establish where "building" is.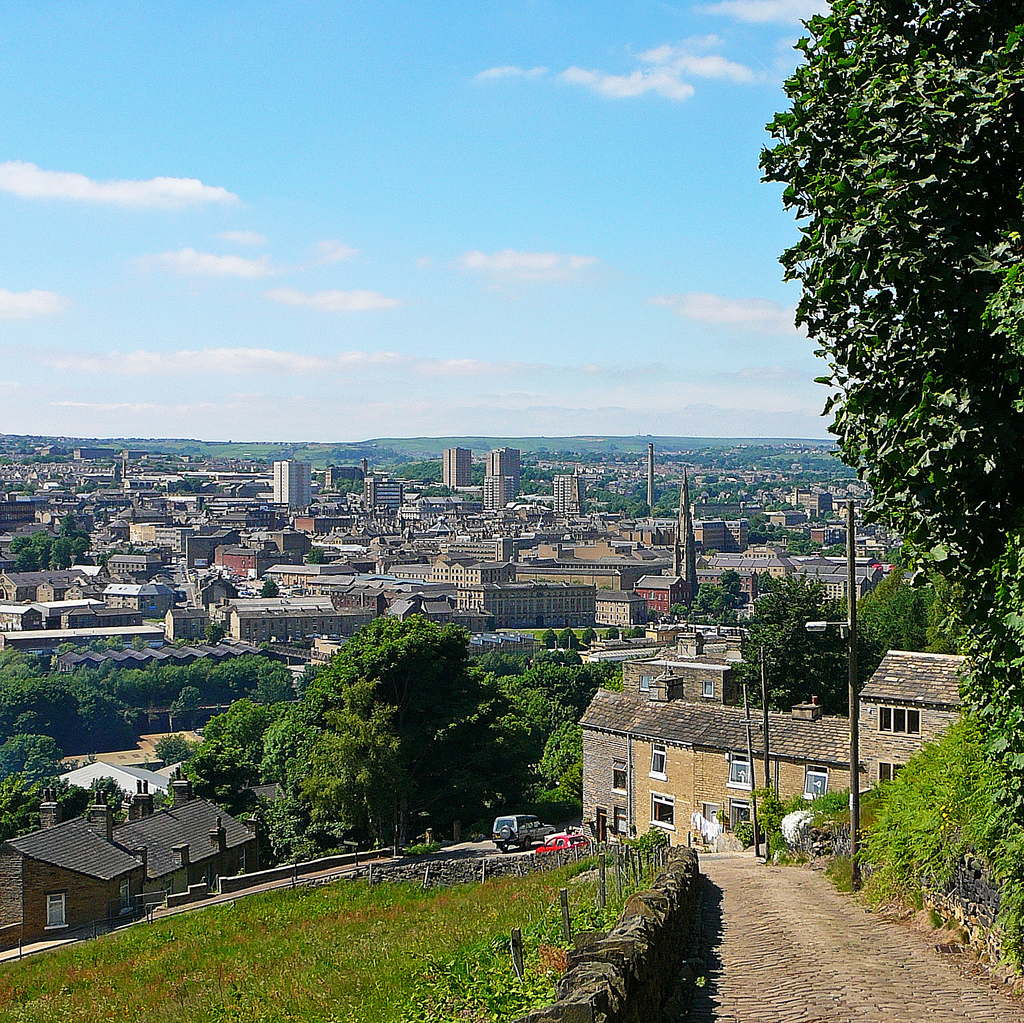
Established at (490, 445, 521, 476).
